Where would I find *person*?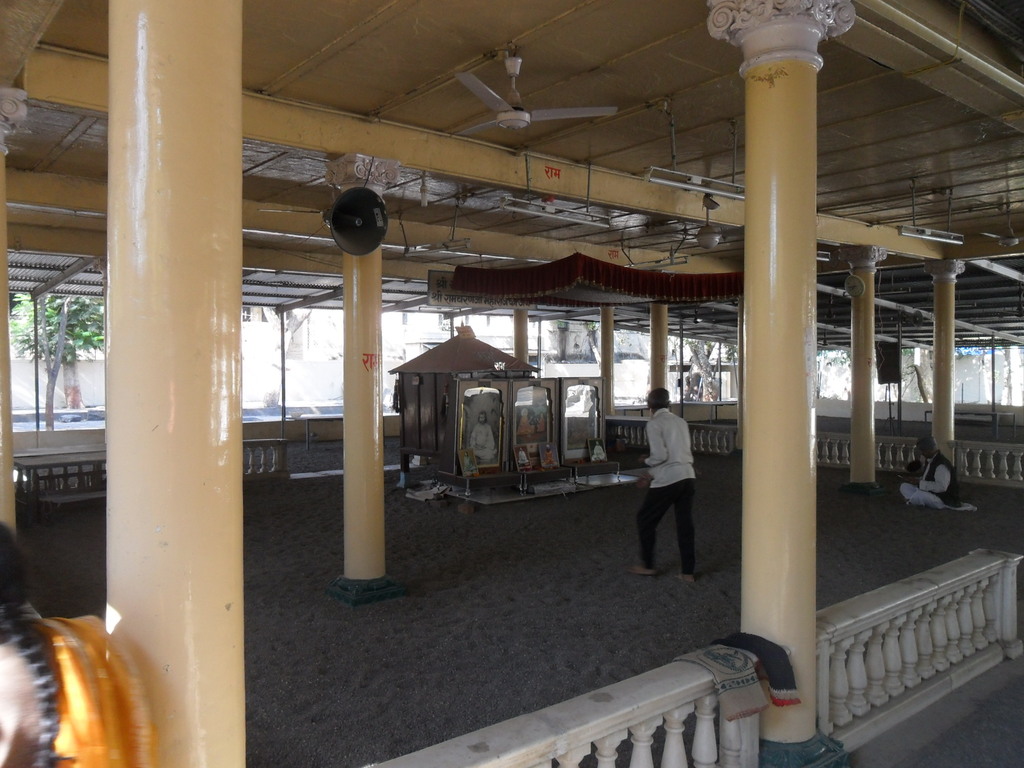
At box(897, 433, 980, 516).
